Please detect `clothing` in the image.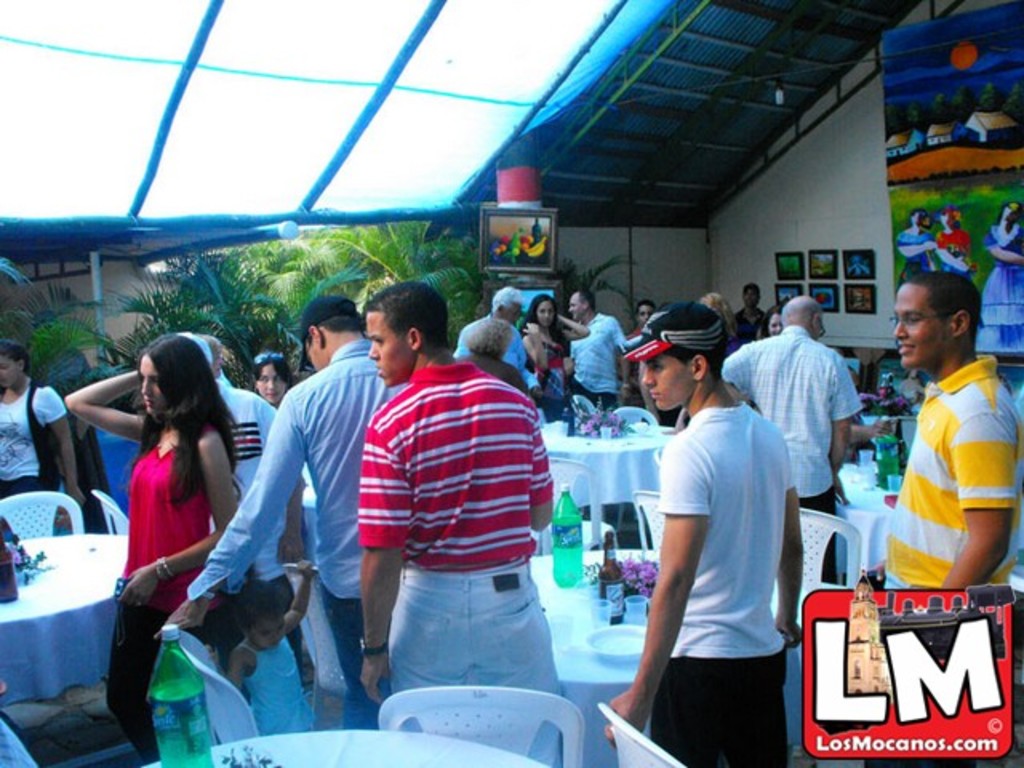
(110, 421, 208, 755).
